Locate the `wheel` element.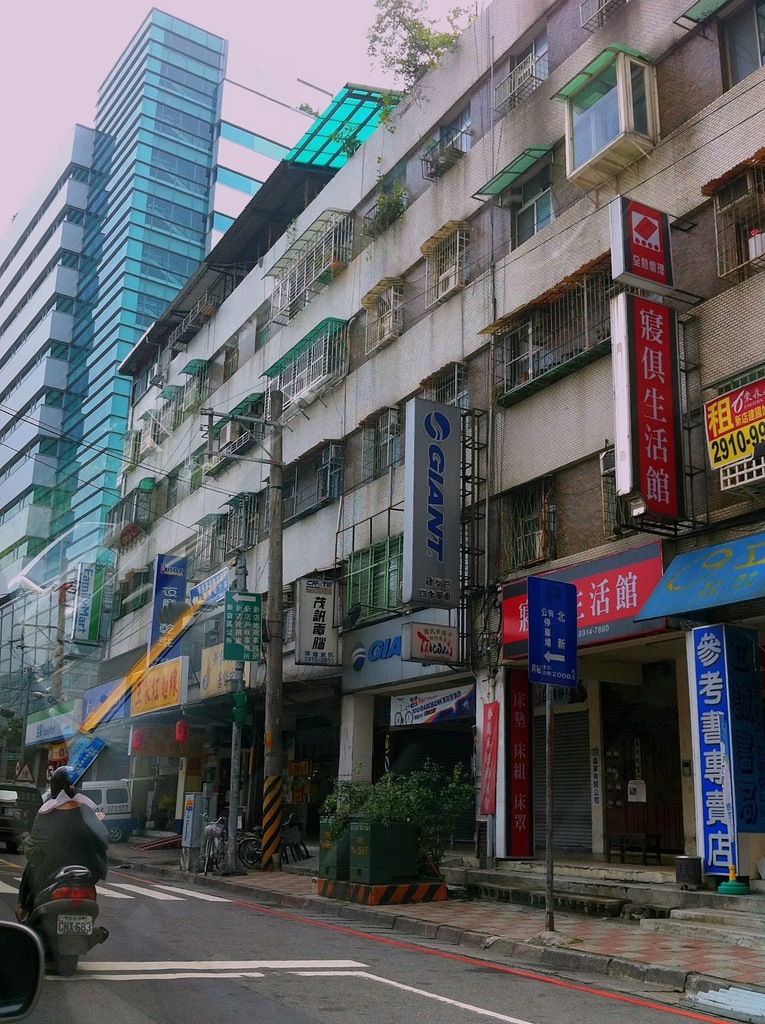
Element bbox: [216, 836, 242, 881].
